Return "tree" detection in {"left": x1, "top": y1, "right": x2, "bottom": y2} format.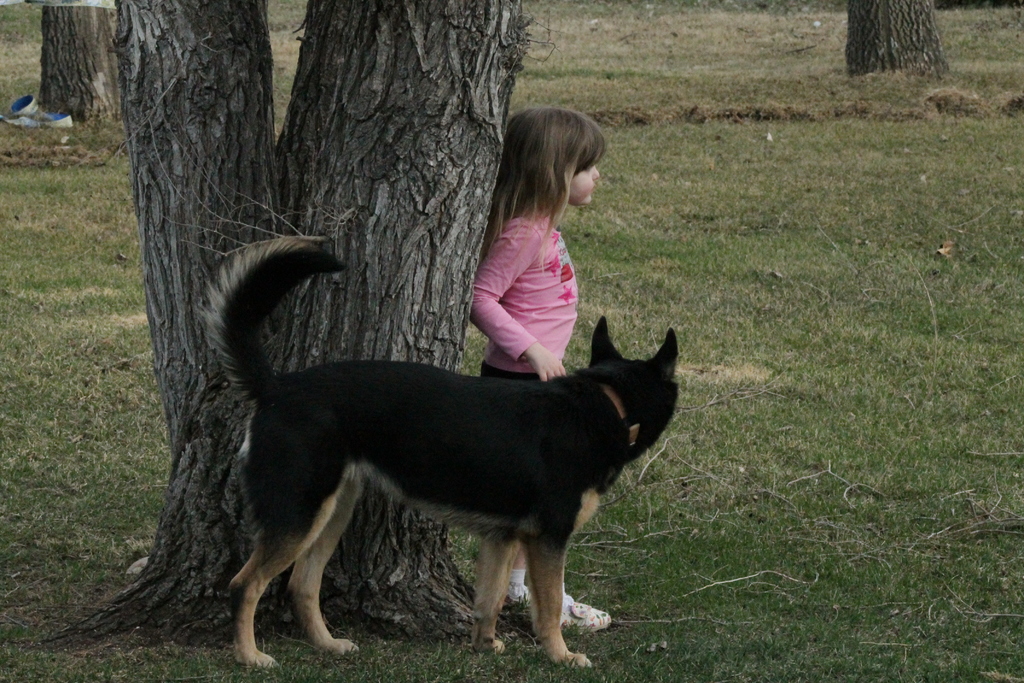
{"left": 33, "top": 0, "right": 561, "bottom": 643}.
